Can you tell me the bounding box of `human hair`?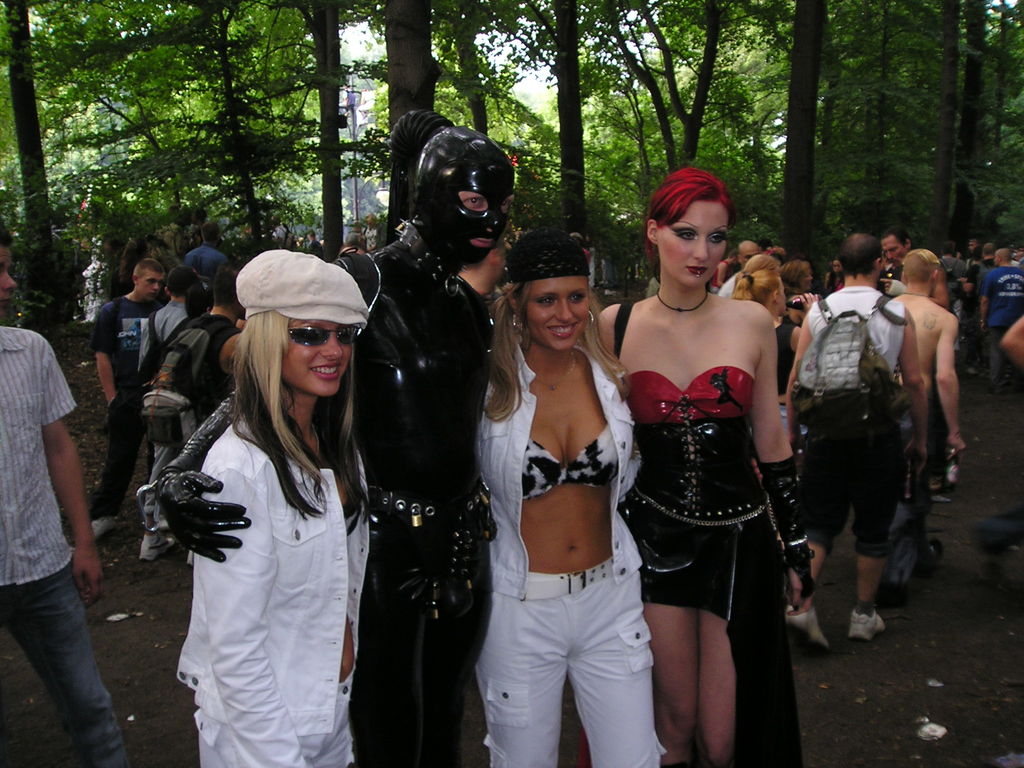
[644,172,732,250].
